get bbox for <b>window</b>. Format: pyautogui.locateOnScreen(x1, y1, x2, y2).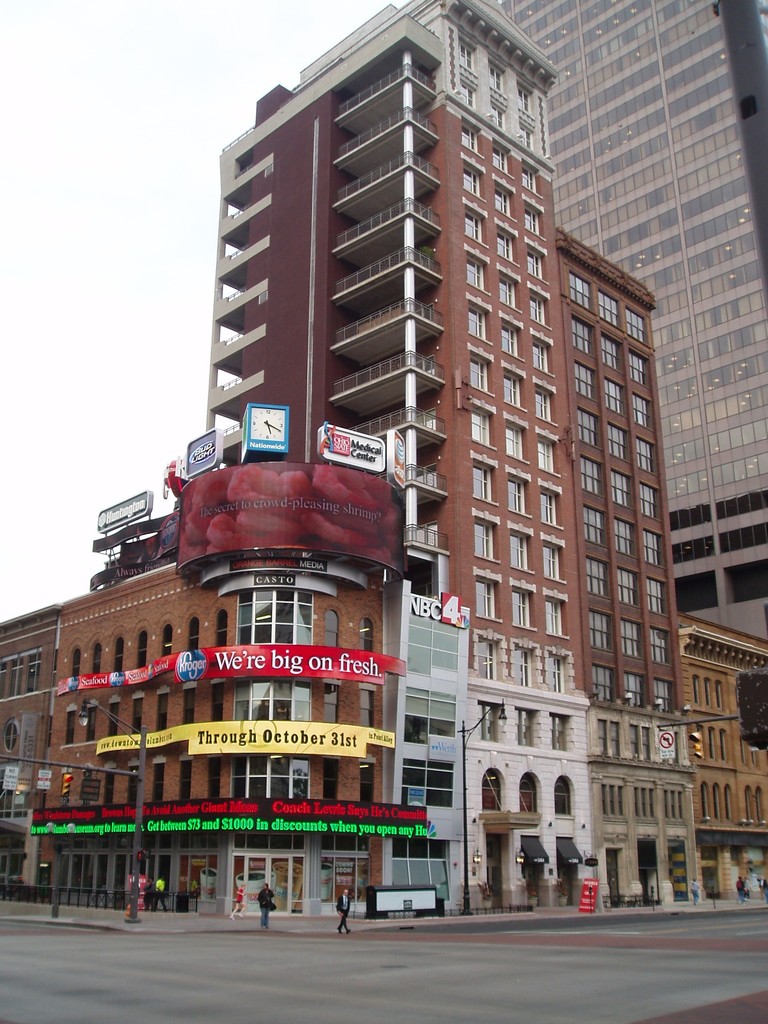
pyautogui.locateOnScreen(321, 758, 337, 800).
